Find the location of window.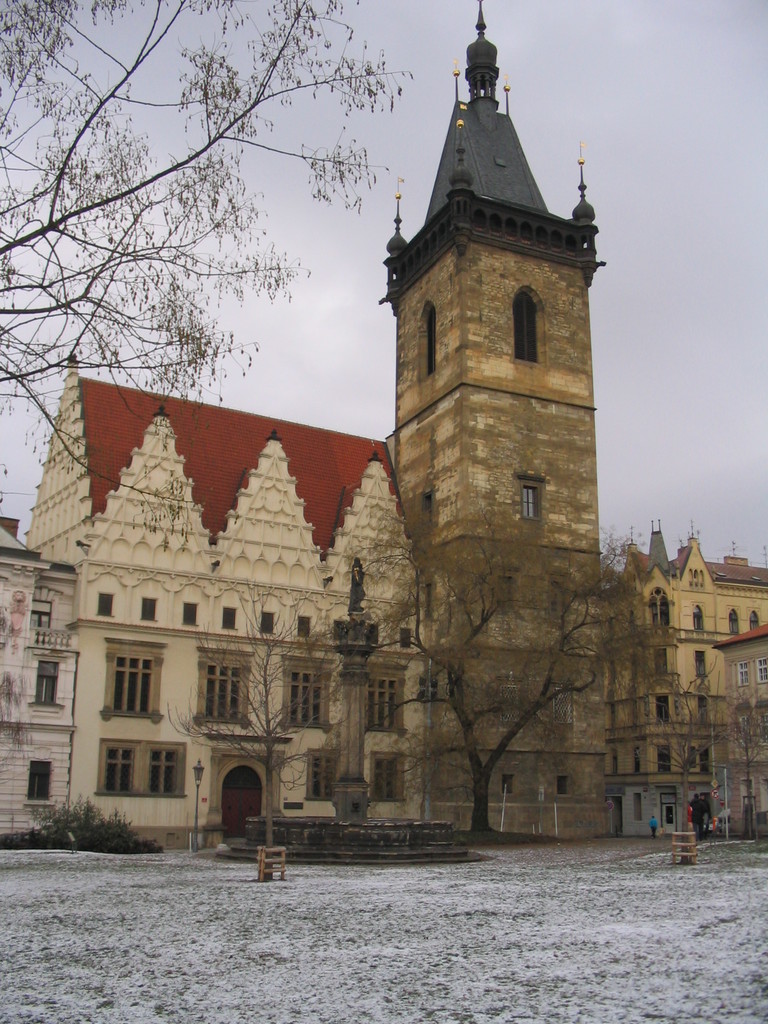
Location: l=300, t=619, r=314, b=640.
